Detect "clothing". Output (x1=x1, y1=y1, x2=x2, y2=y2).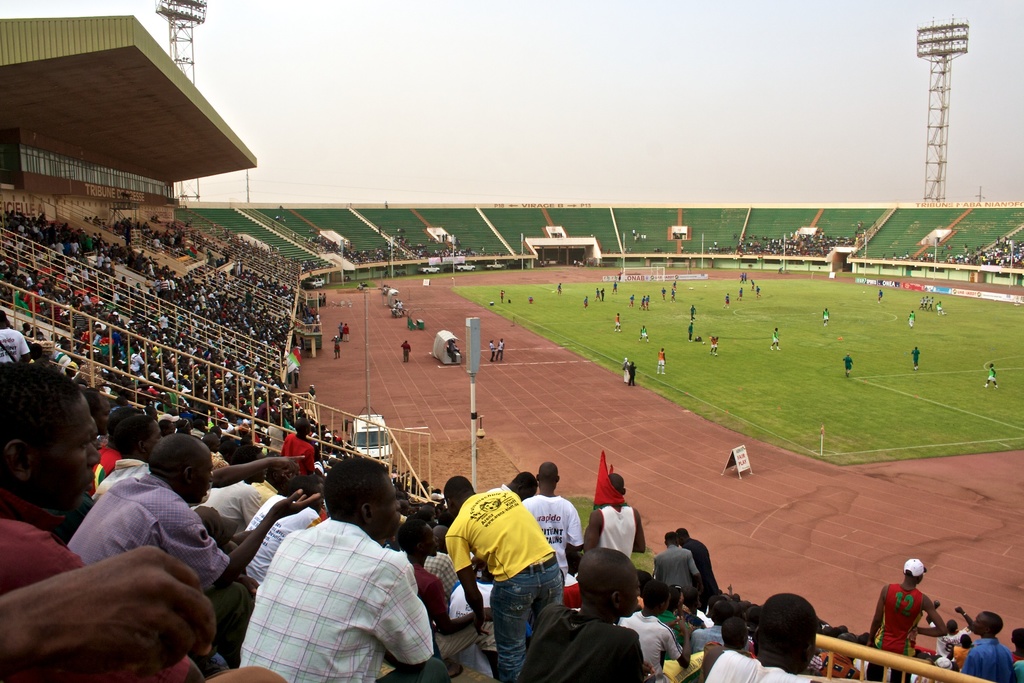
(x1=234, y1=485, x2=446, y2=682).
